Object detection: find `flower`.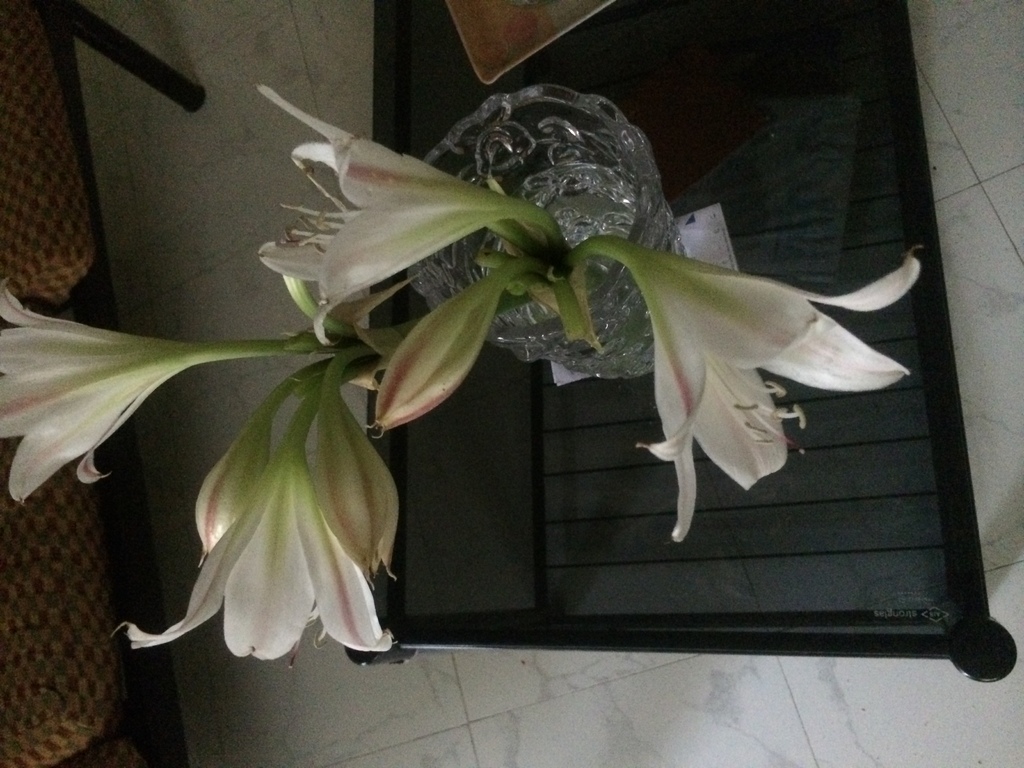
detection(130, 358, 398, 674).
